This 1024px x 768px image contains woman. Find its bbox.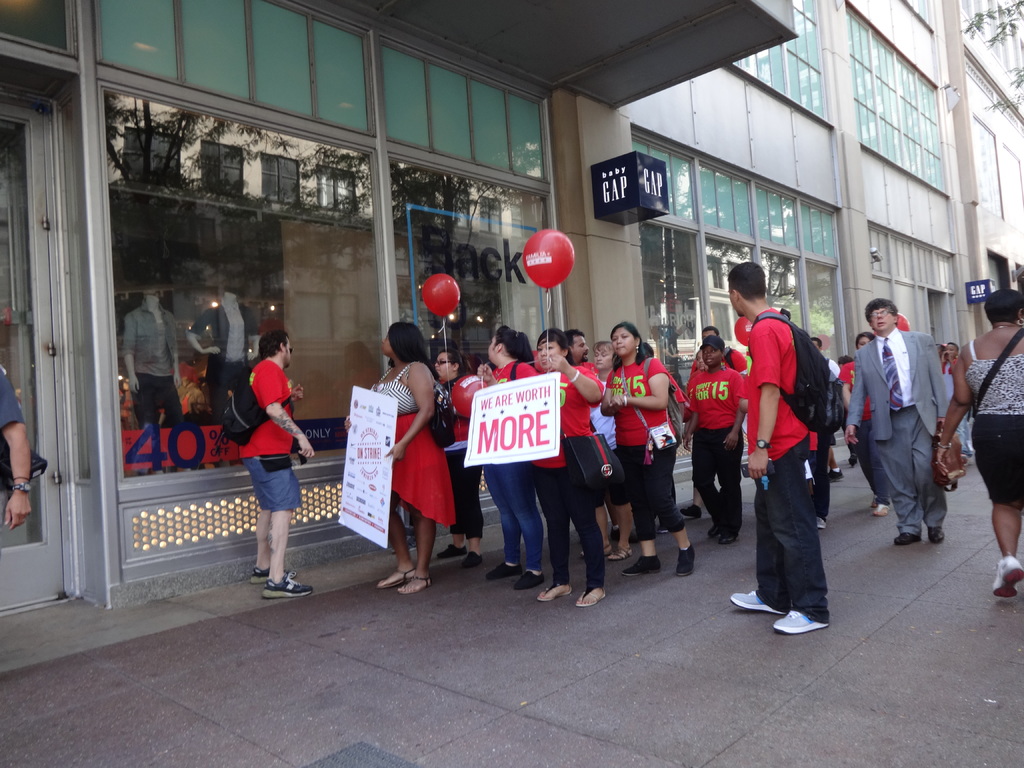
x1=531 y1=321 x2=611 y2=618.
